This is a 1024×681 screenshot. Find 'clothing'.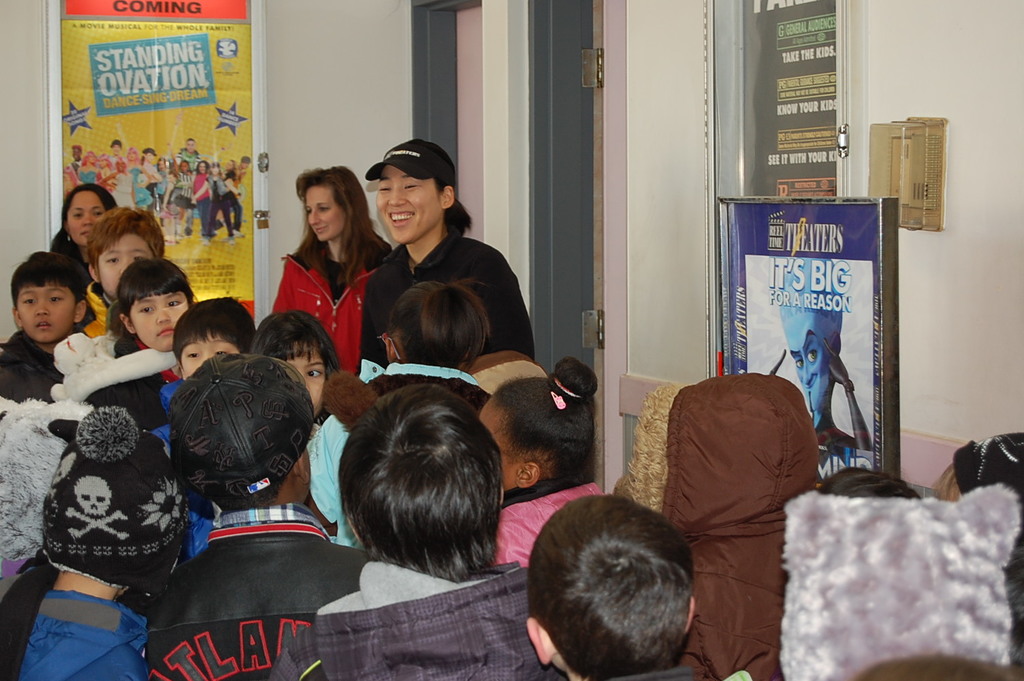
Bounding box: box=[148, 370, 217, 564].
